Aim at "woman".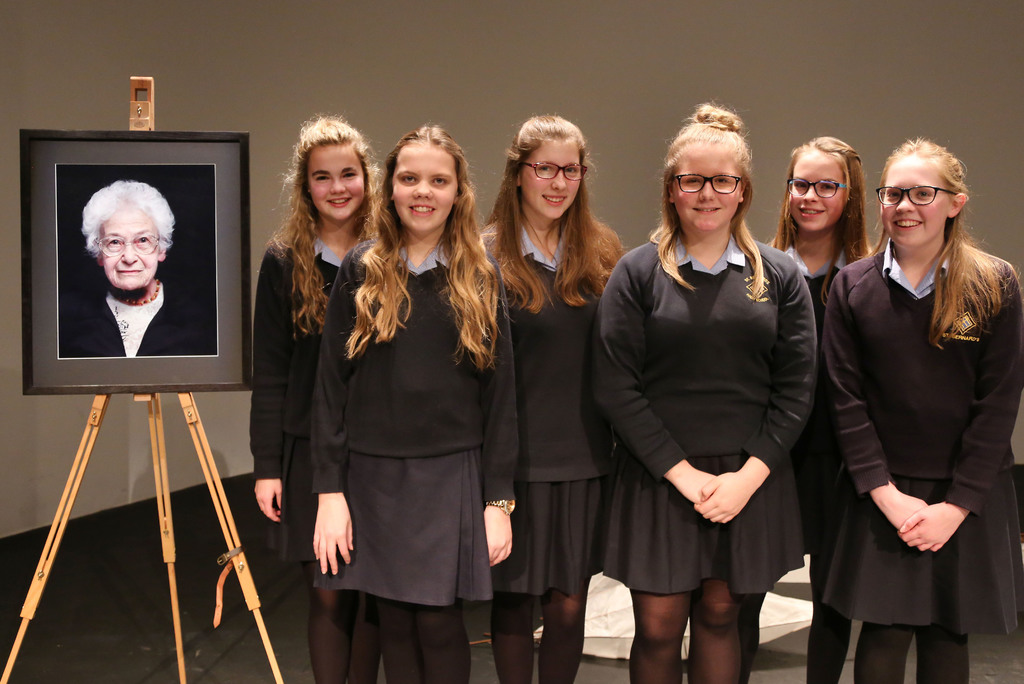
Aimed at 592 102 822 683.
